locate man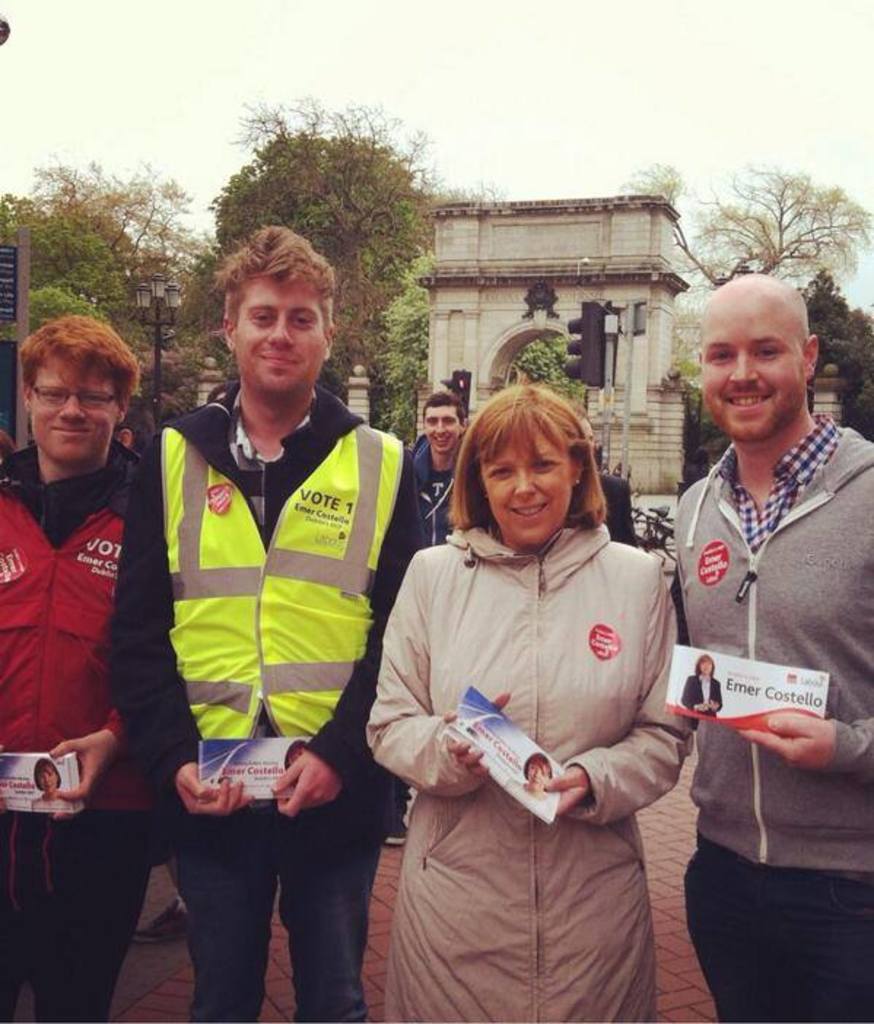
0:315:144:1023
